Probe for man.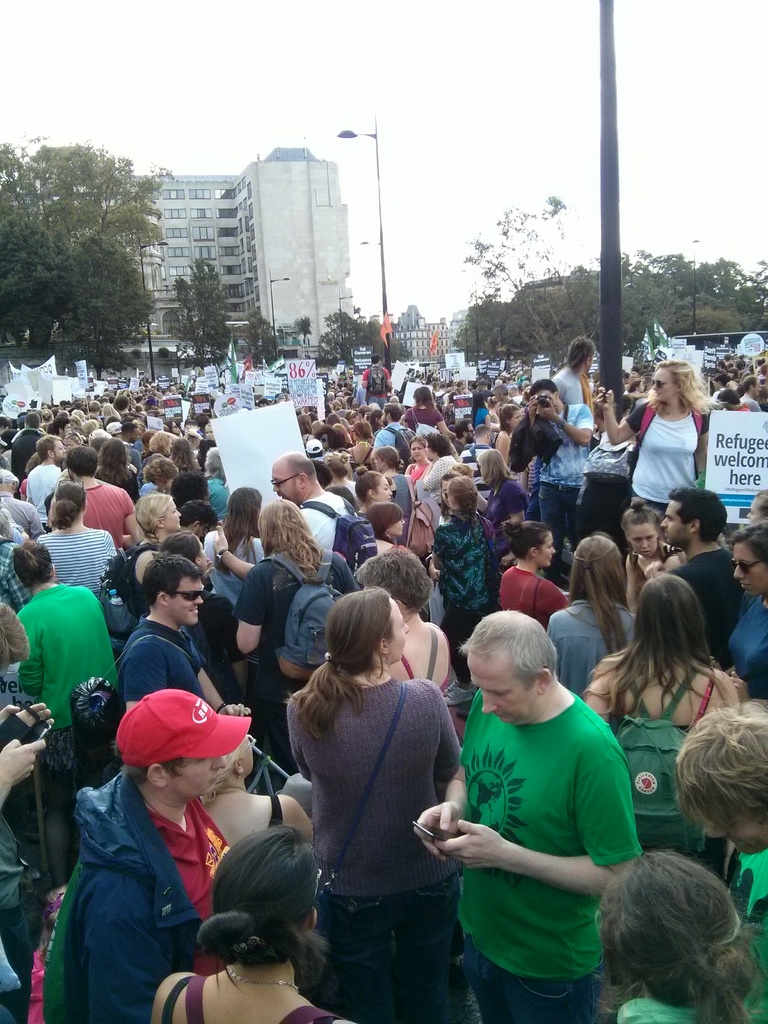
Probe result: x1=179, y1=499, x2=217, y2=541.
